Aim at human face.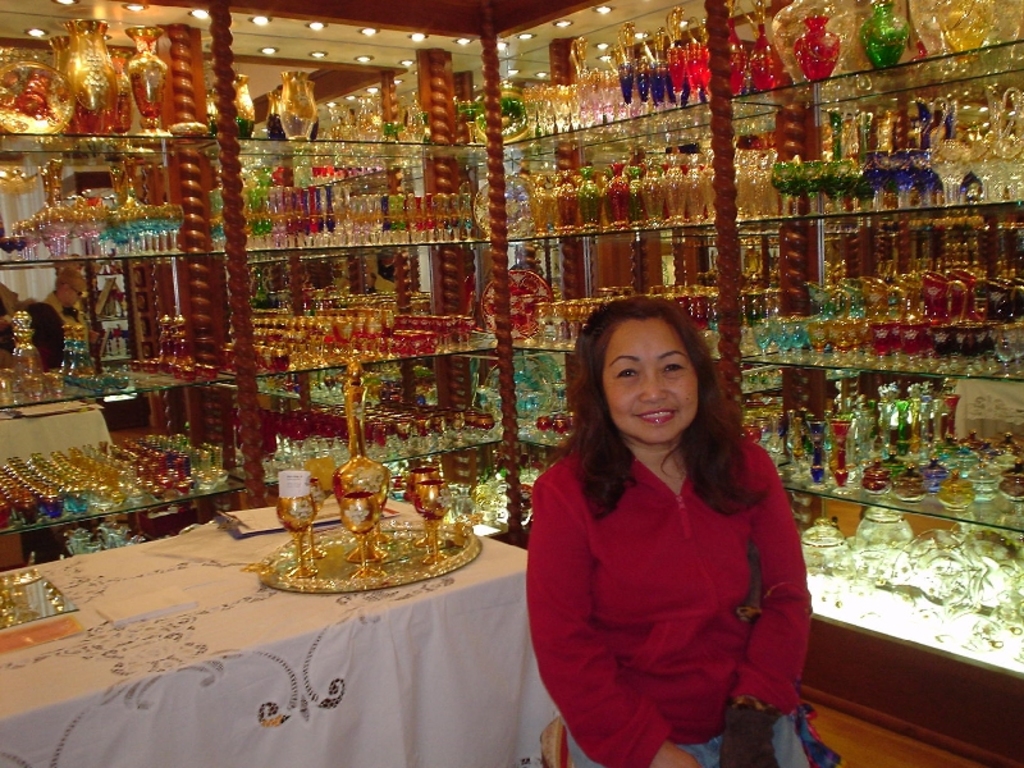
Aimed at detection(603, 316, 699, 447).
